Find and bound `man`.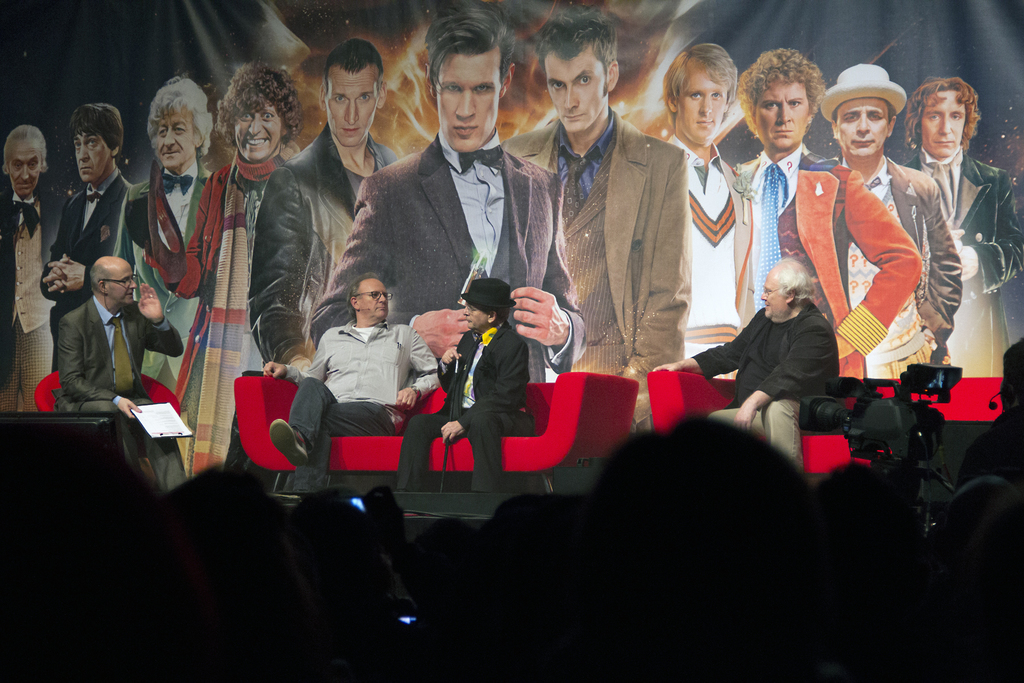
Bound: bbox=[344, 56, 568, 393].
